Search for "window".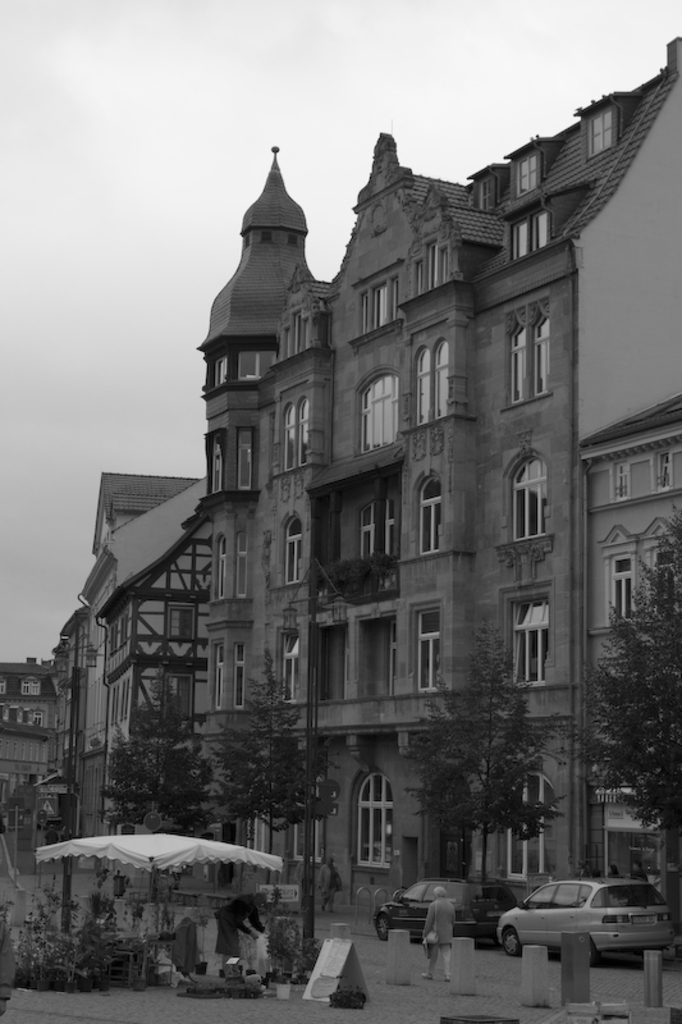
Found at BBox(119, 681, 133, 722).
